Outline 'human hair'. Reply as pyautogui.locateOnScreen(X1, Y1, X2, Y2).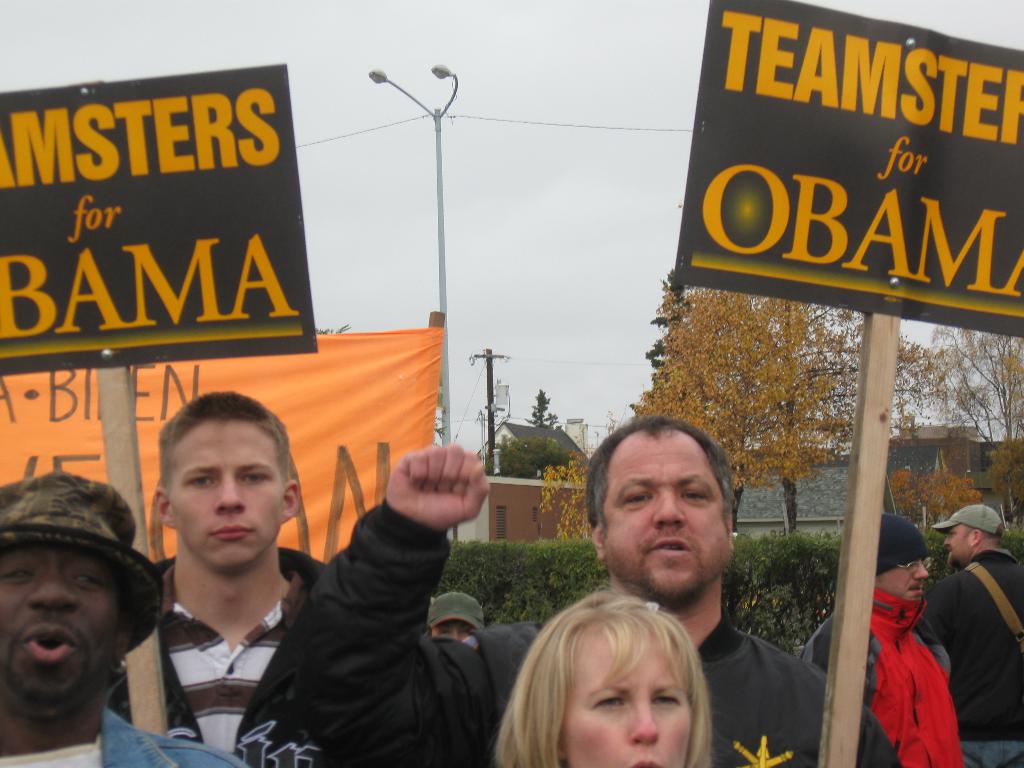
pyautogui.locateOnScreen(115, 569, 143, 628).
